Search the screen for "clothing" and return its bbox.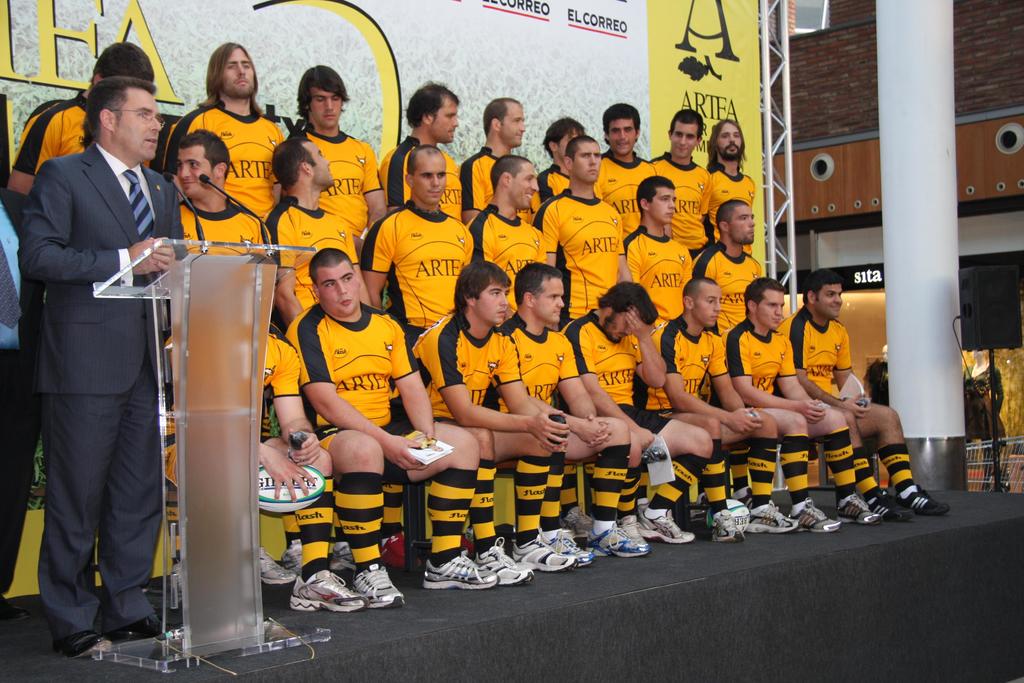
Found: bbox=[0, 183, 42, 598].
